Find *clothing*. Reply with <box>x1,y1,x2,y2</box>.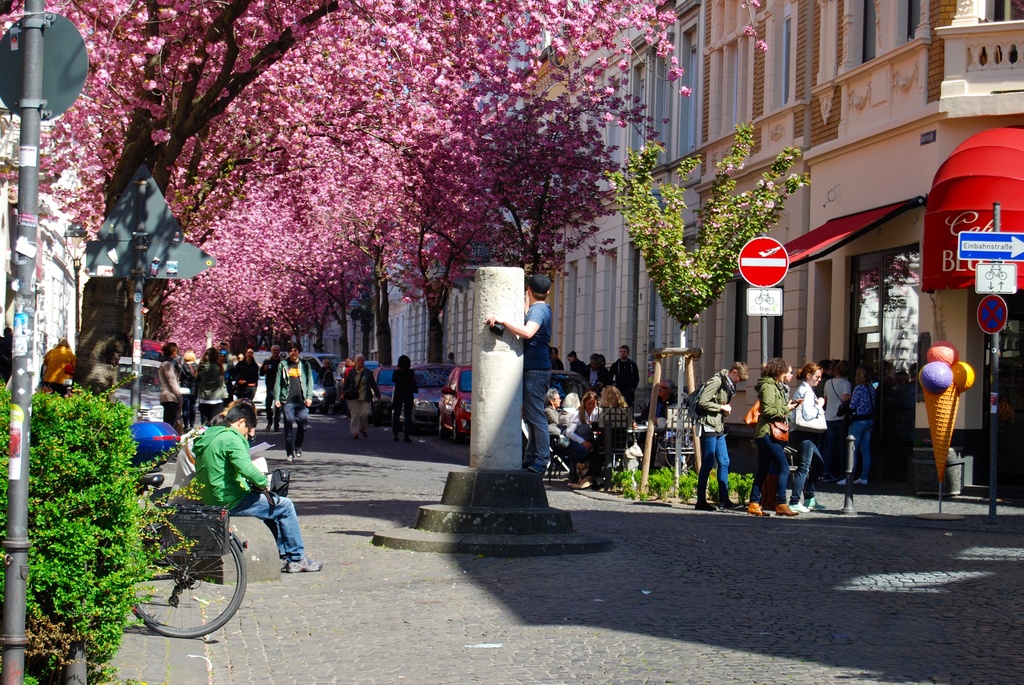
<box>559,405,573,438</box>.
